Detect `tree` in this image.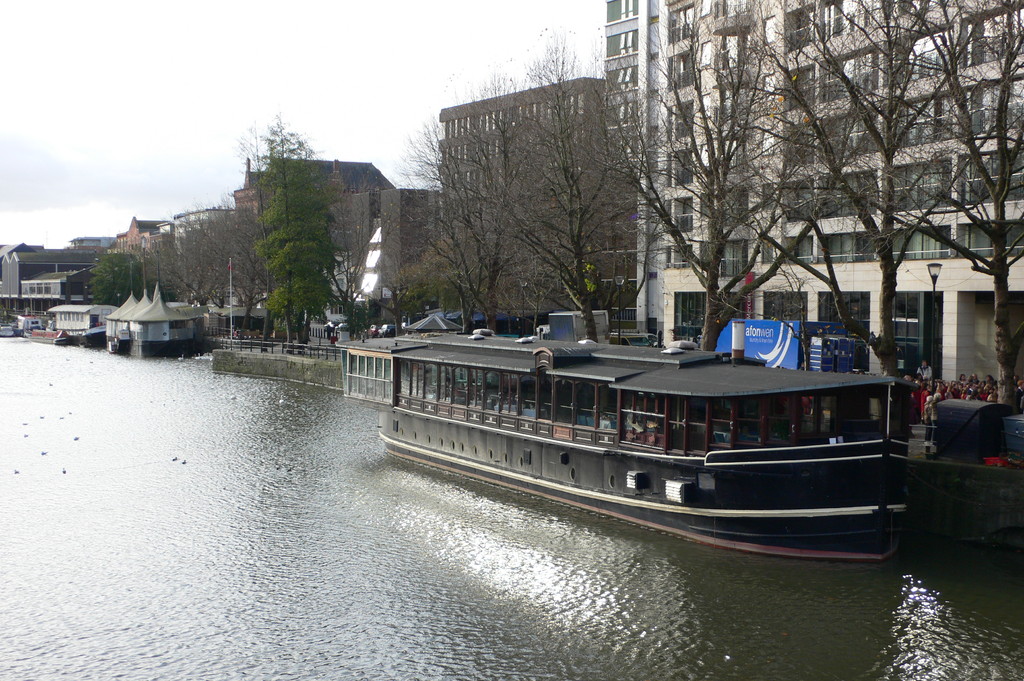
Detection: Rect(400, 93, 532, 317).
